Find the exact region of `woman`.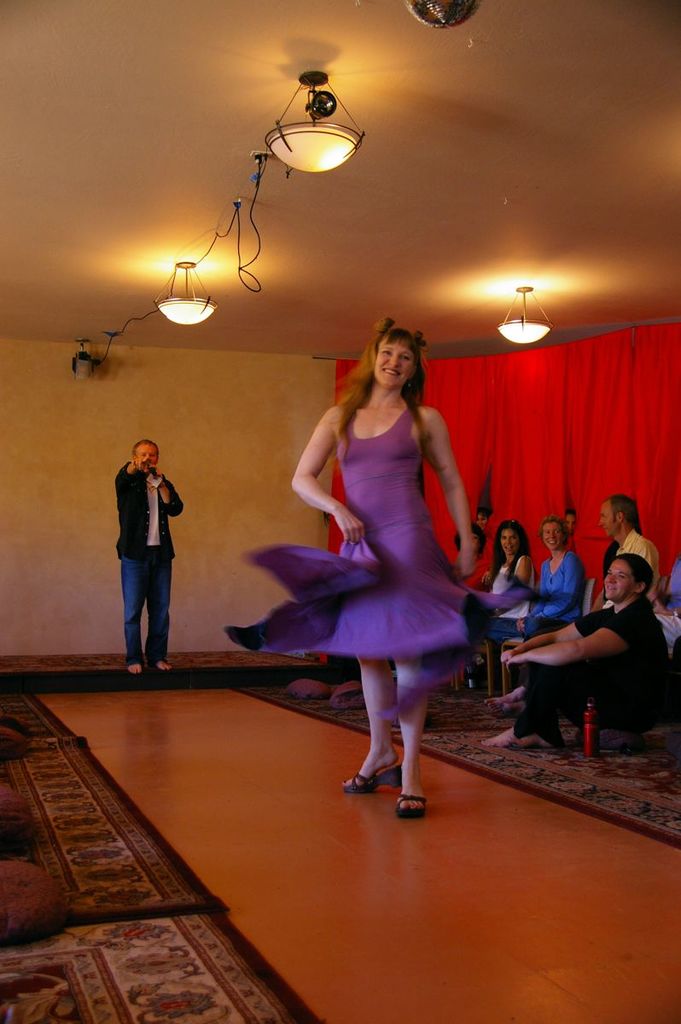
Exact region: bbox=(267, 313, 489, 784).
